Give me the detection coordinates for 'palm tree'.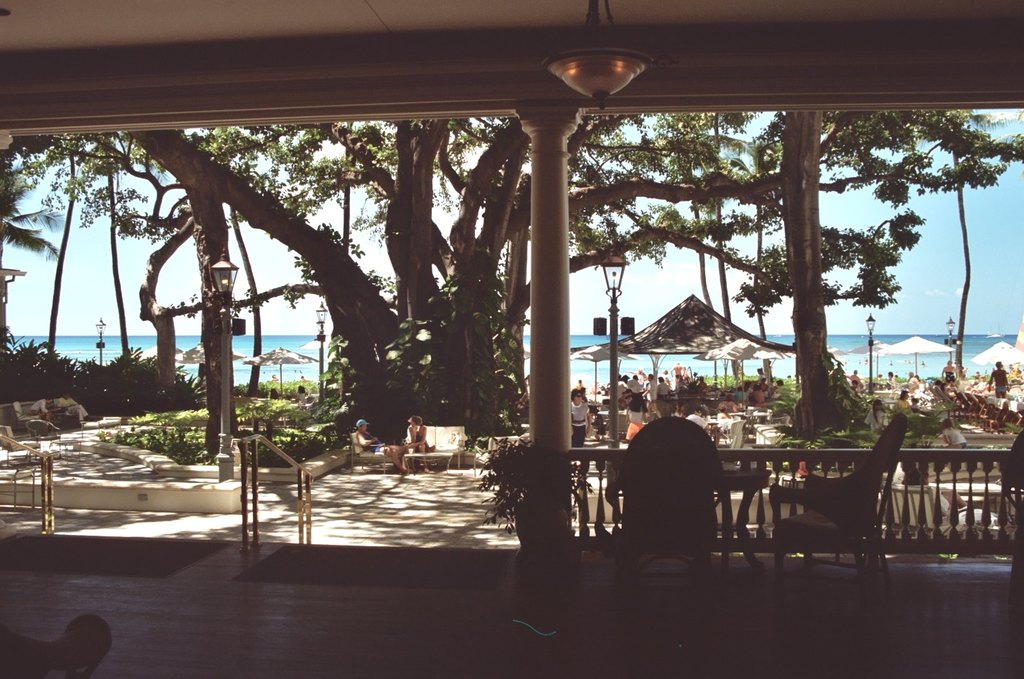
select_region(652, 130, 718, 367).
